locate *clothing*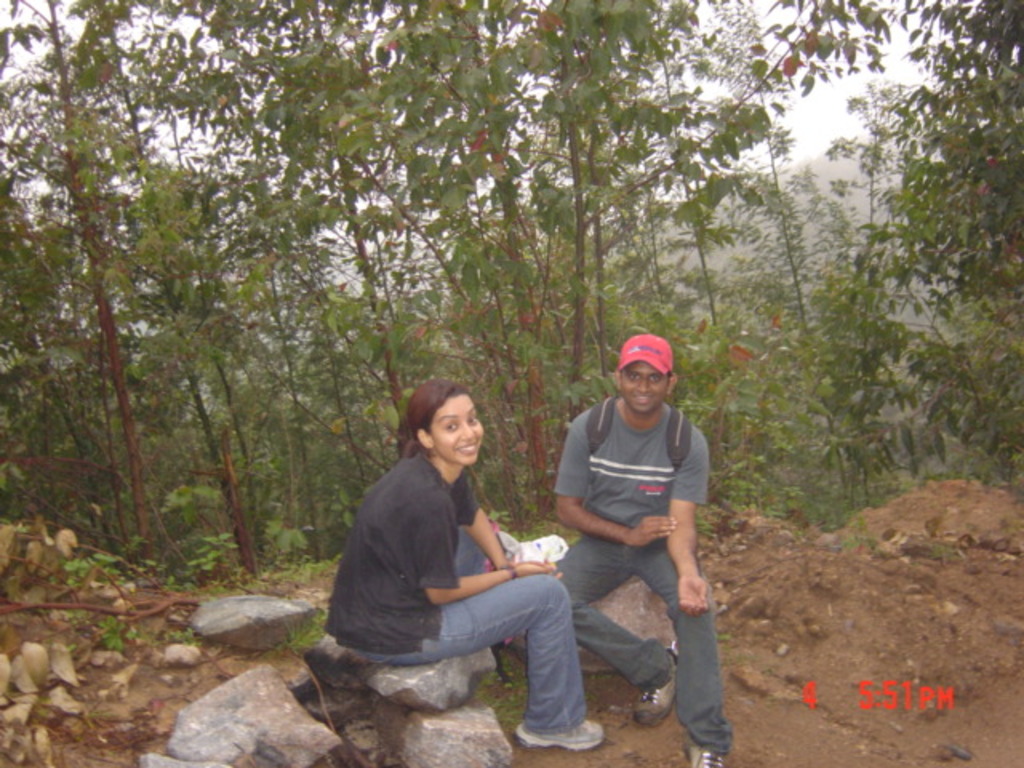
{"left": 546, "top": 392, "right": 730, "bottom": 754}
